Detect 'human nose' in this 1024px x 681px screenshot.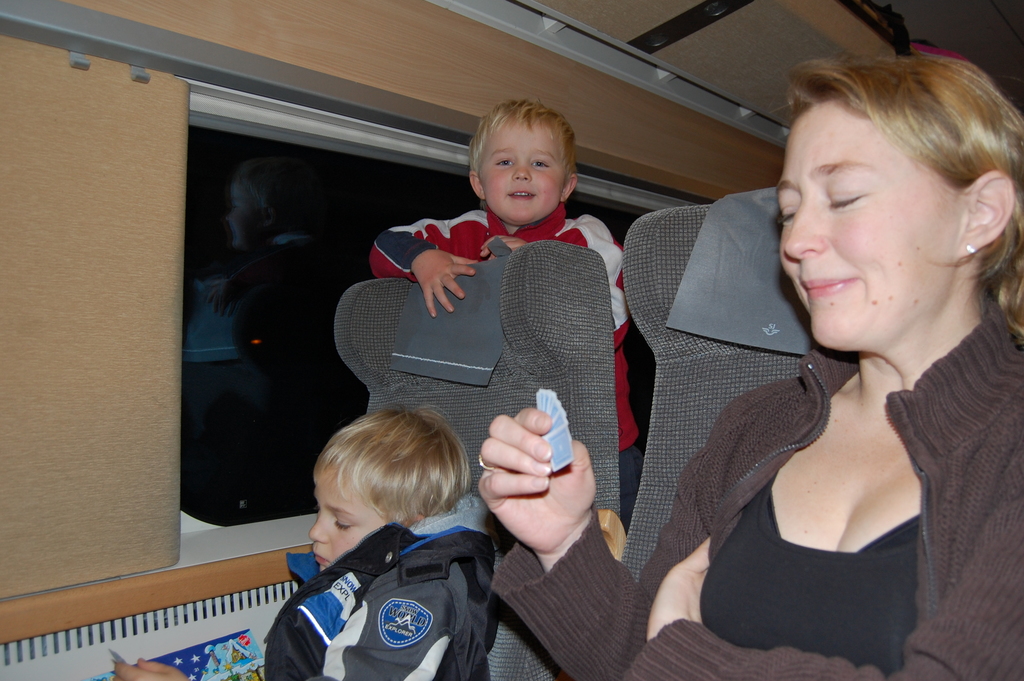
Detection: bbox=(511, 162, 532, 183).
